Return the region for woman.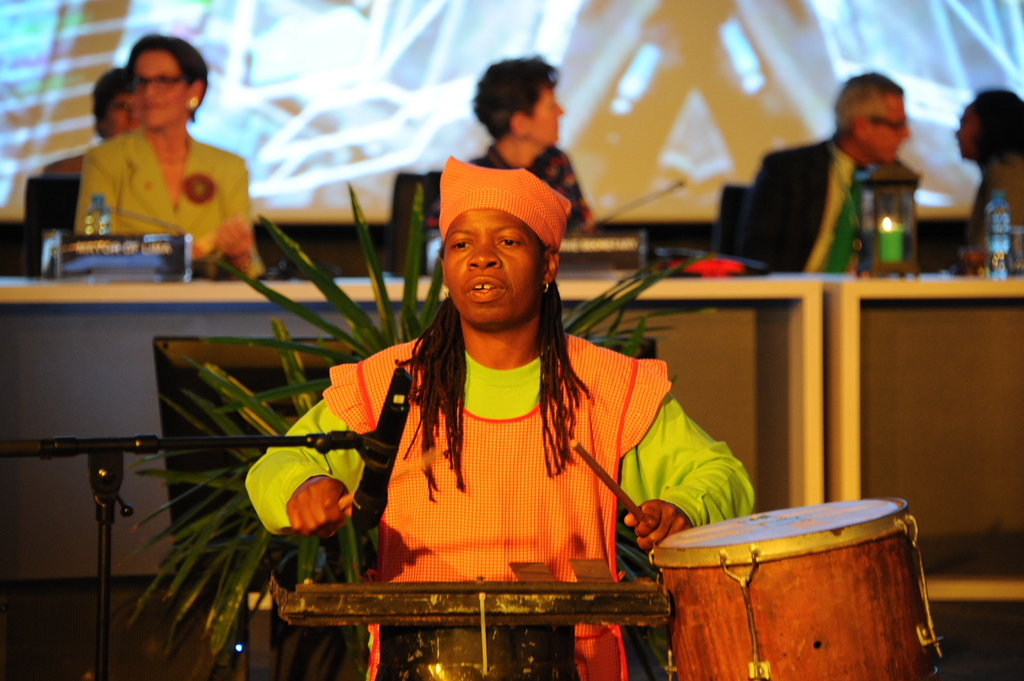
bbox=[75, 33, 263, 279].
